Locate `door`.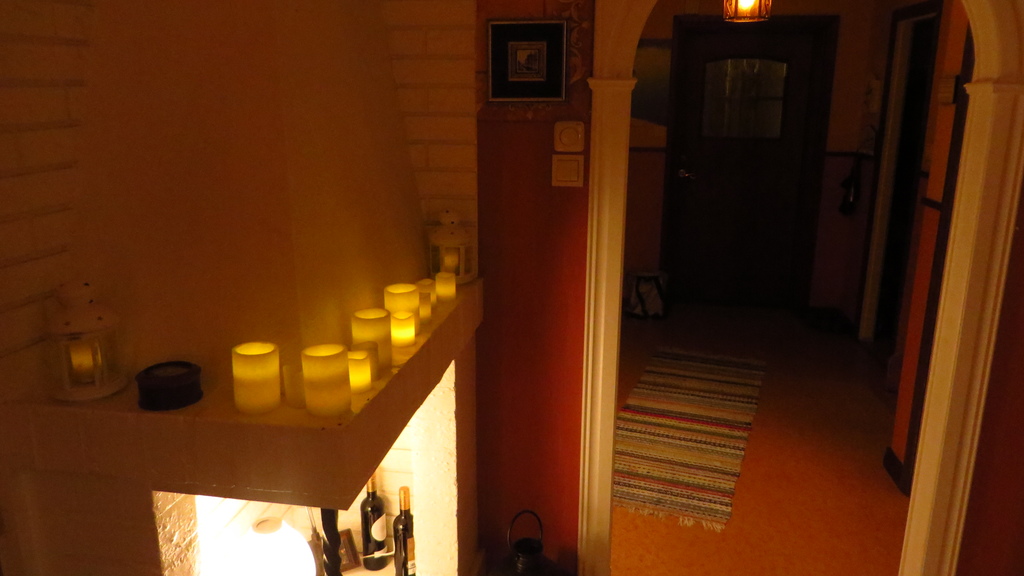
Bounding box: rect(650, 0, 843, 340).
